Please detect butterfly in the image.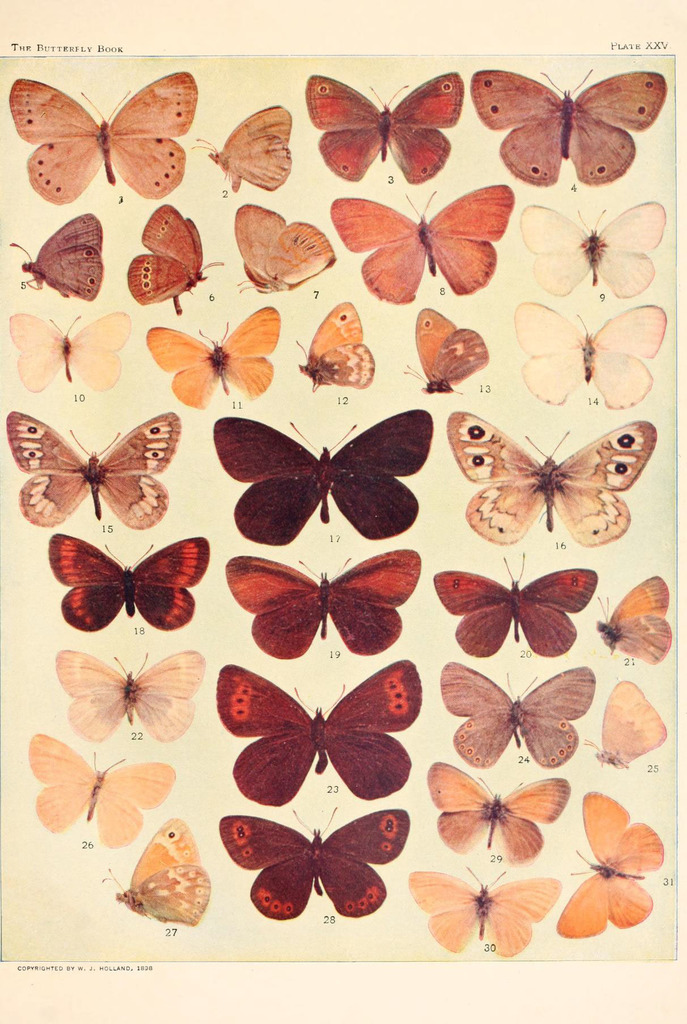
box=[280, 290, 378, 397].
